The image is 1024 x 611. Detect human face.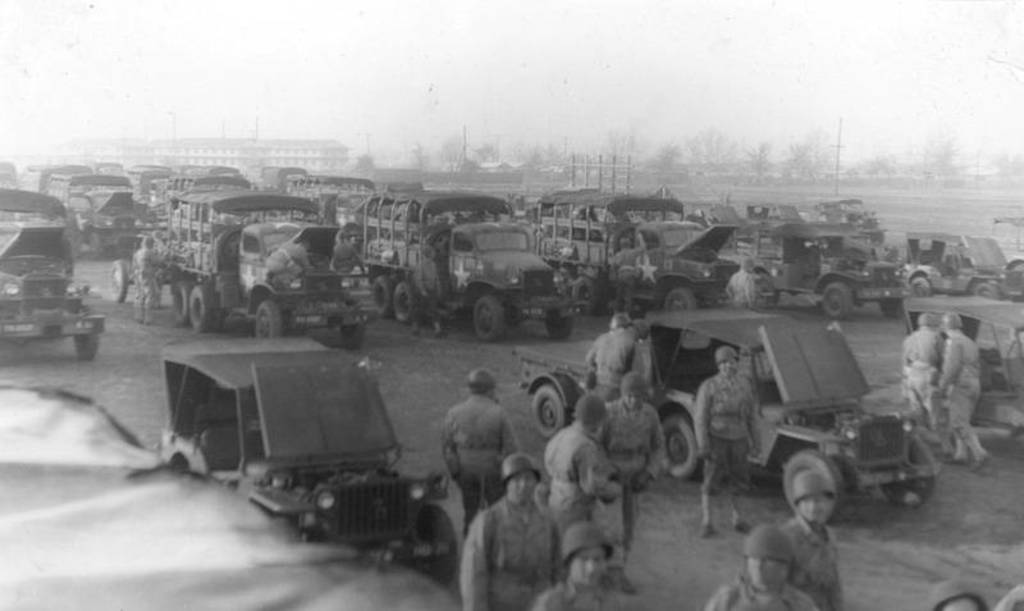
Detection: Rect(630, 396, 644, 409).
